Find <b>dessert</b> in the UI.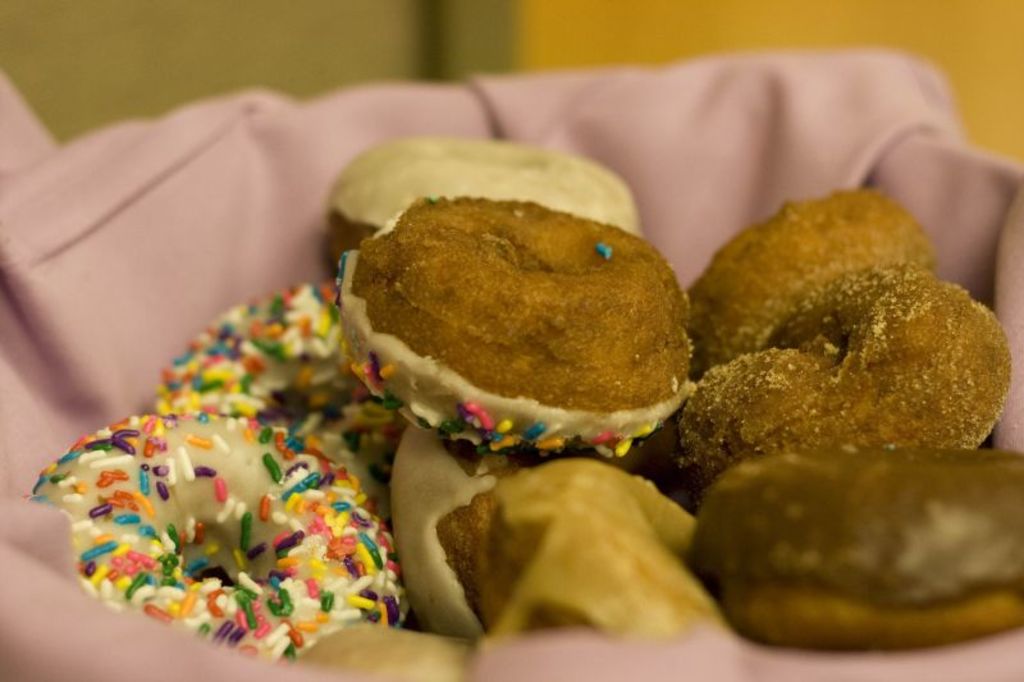
UI element at x1=328, y1=131, x2=650, y2=262.
